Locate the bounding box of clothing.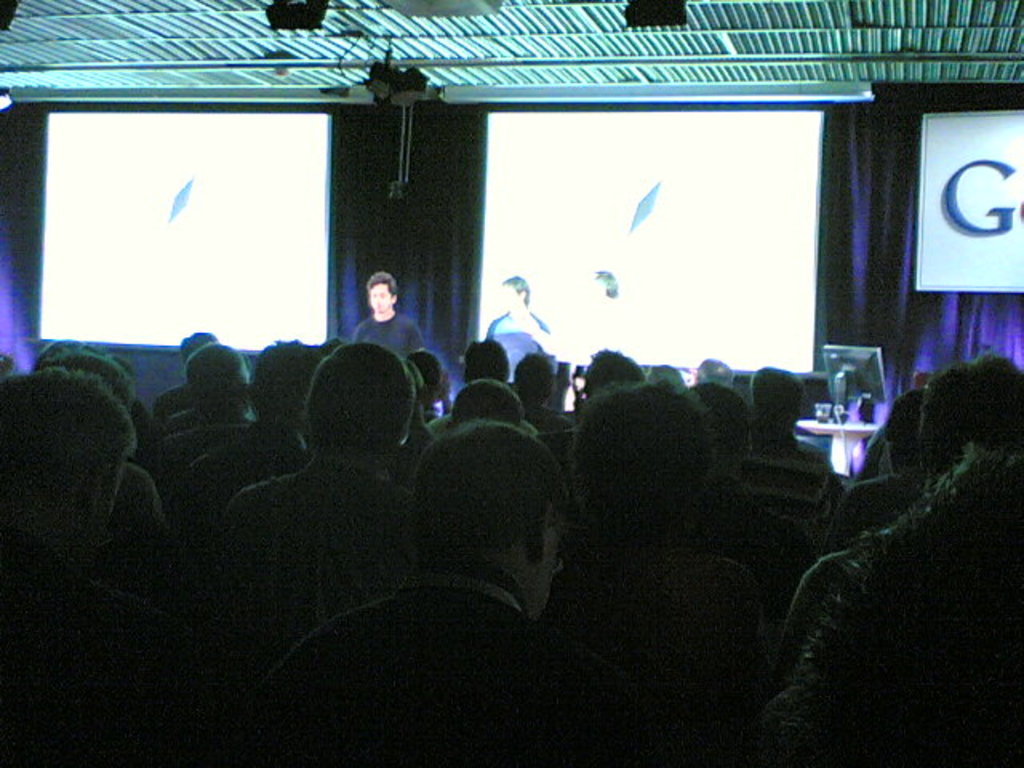
Bounding box: [x1=523, y1=411, x2=579, y2=451].
